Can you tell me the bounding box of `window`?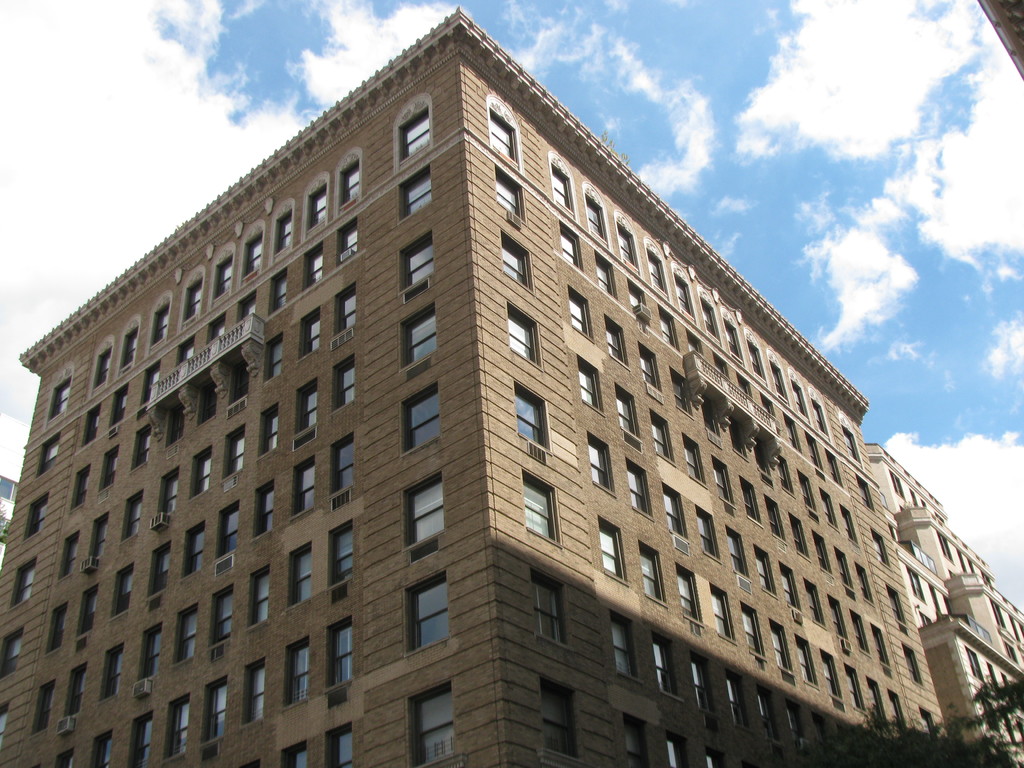
{"x1": 189, "y1": 528, "x2": 205, "y2": 573}.
